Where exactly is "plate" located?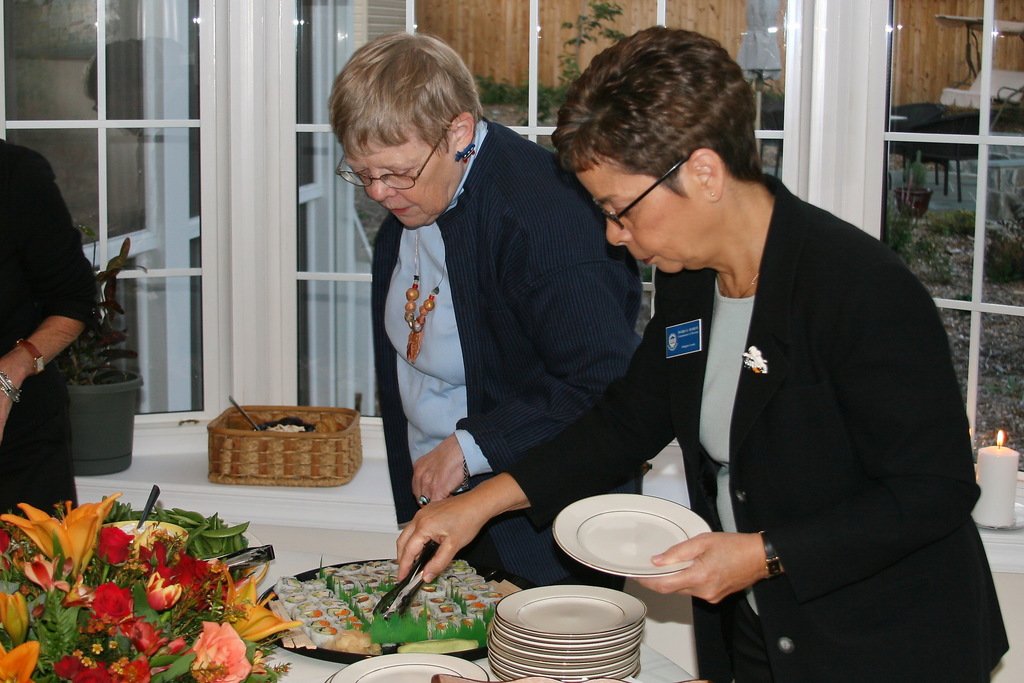
Its bounding box is Rect(496, 583, 650, 636).
